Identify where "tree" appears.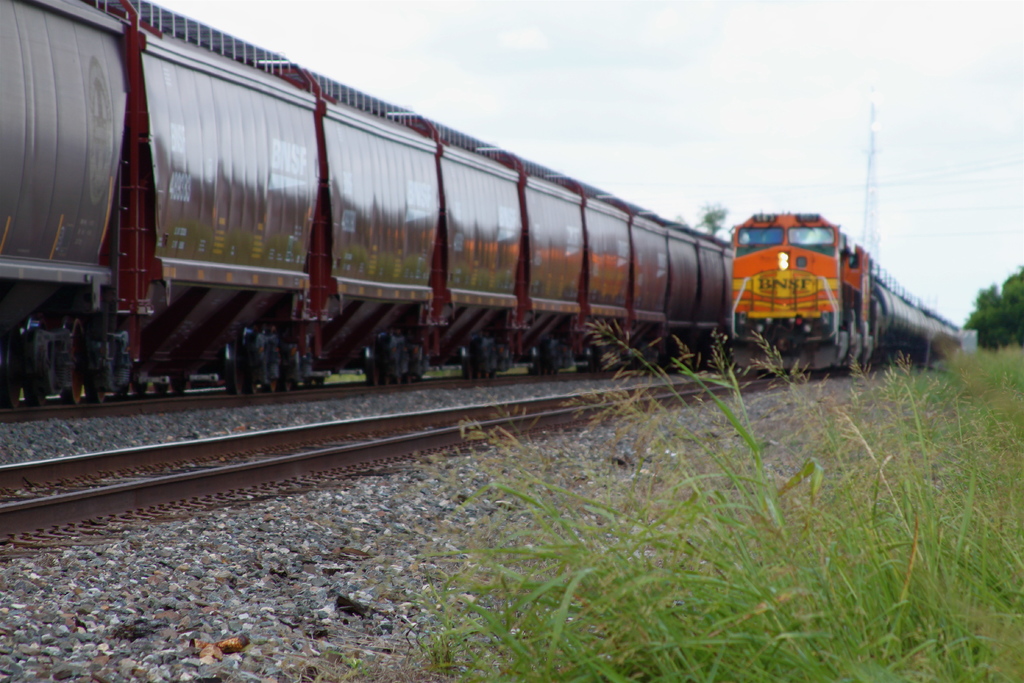
Appears at <box>684,202,730,236</box>.
